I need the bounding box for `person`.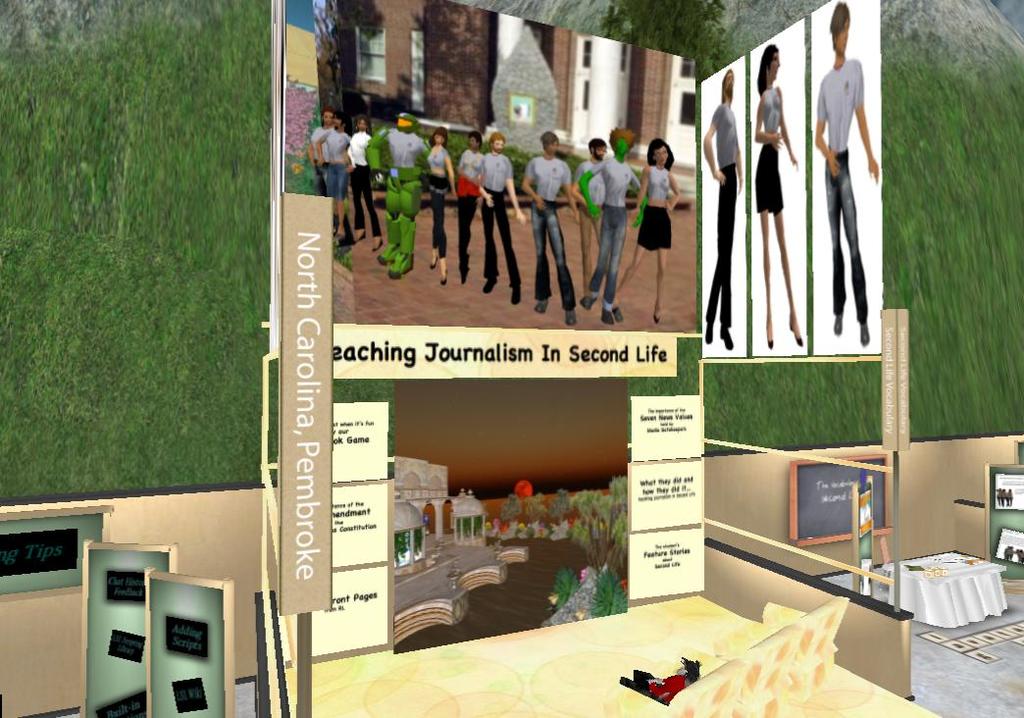
Here it is: (345,111,378,252).
